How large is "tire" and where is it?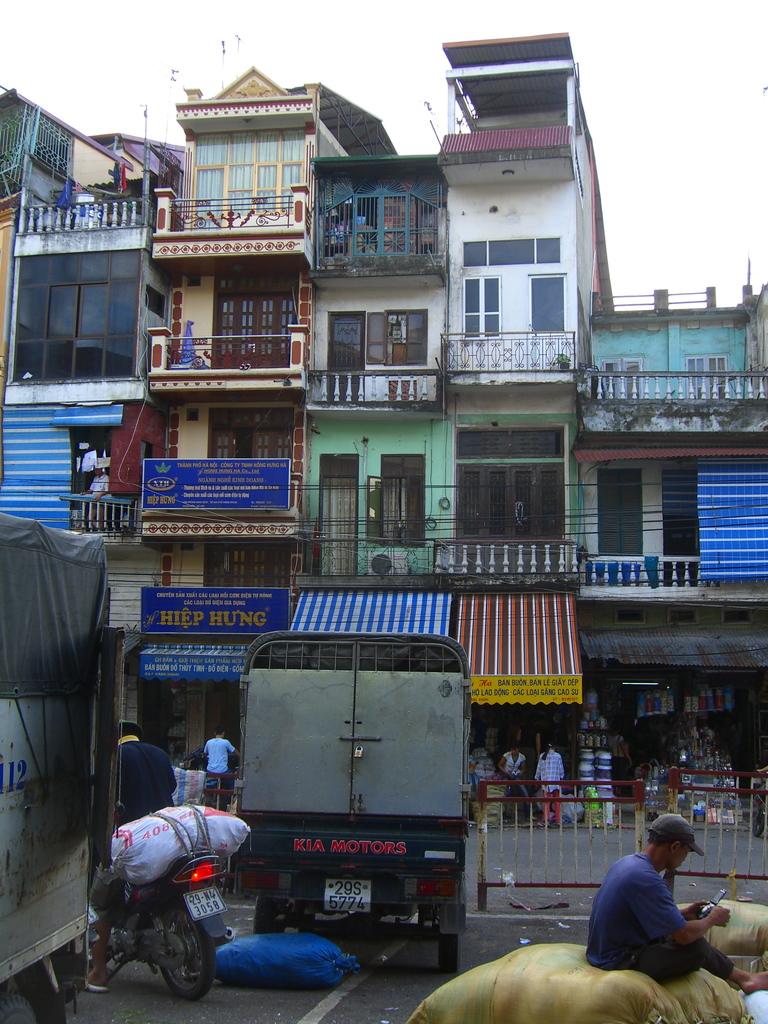
Bounding box: [433, 926, 461, 973].
